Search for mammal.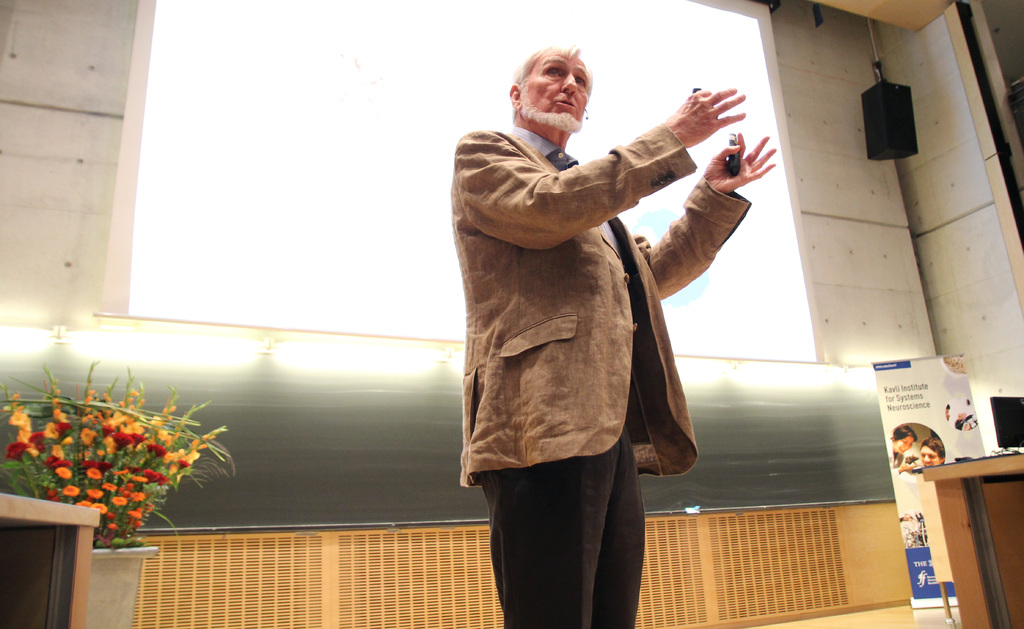
Found at {"left": 389, "top": 49, "right": 759, "bottom": 537}.
